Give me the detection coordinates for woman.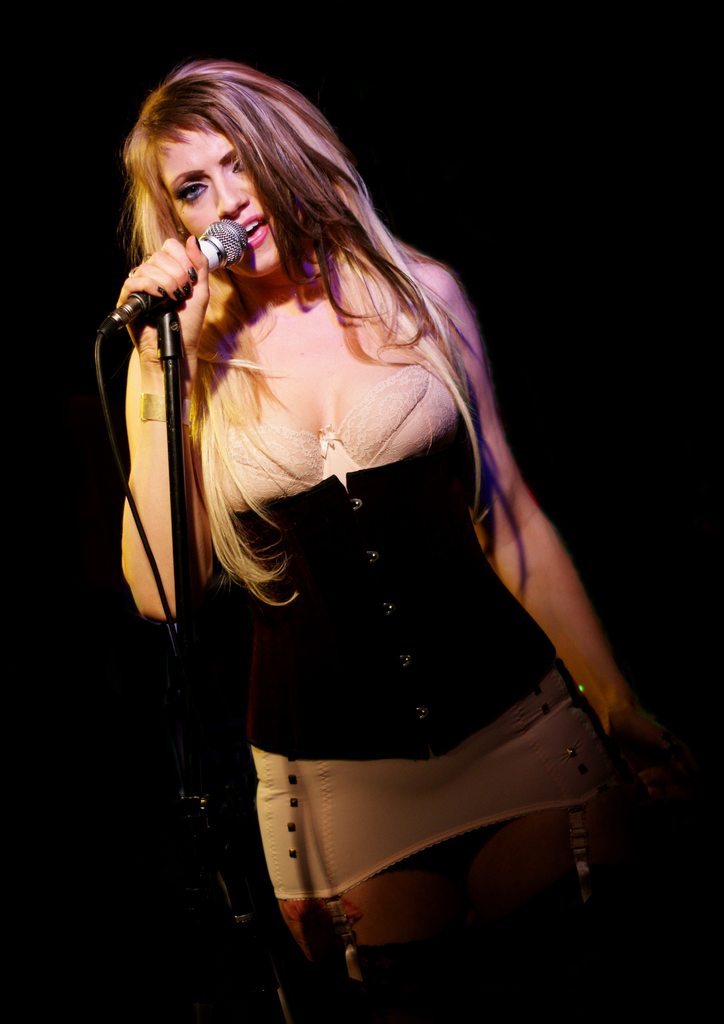
box(37, 0, 650, 968).
